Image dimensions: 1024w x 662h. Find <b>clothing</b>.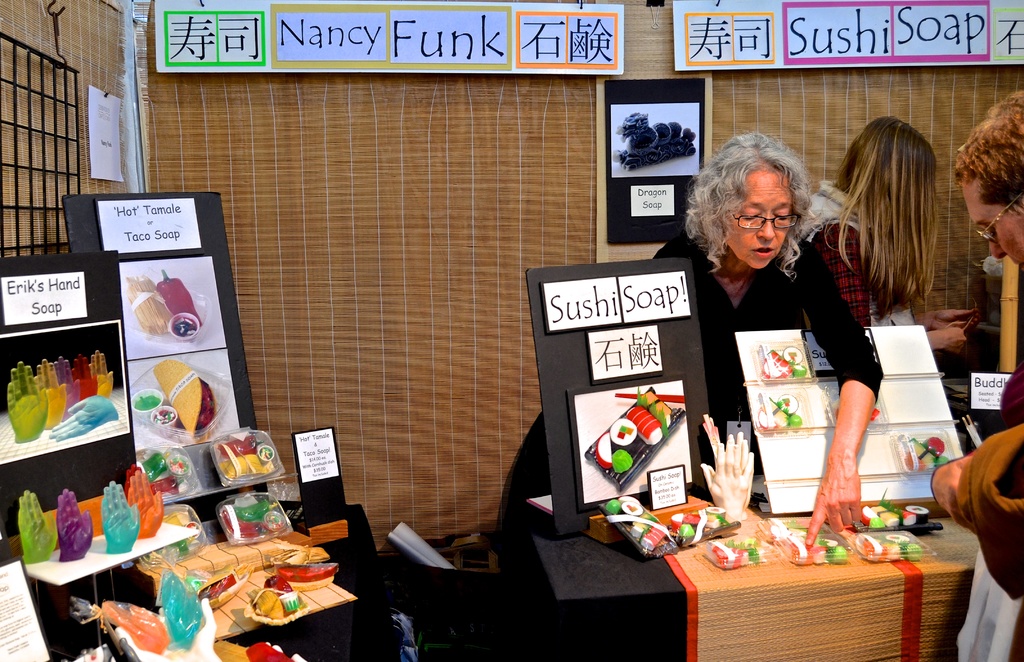
{"x1": 490, "y1": 221, "x2": 883, "y2": 577}.
